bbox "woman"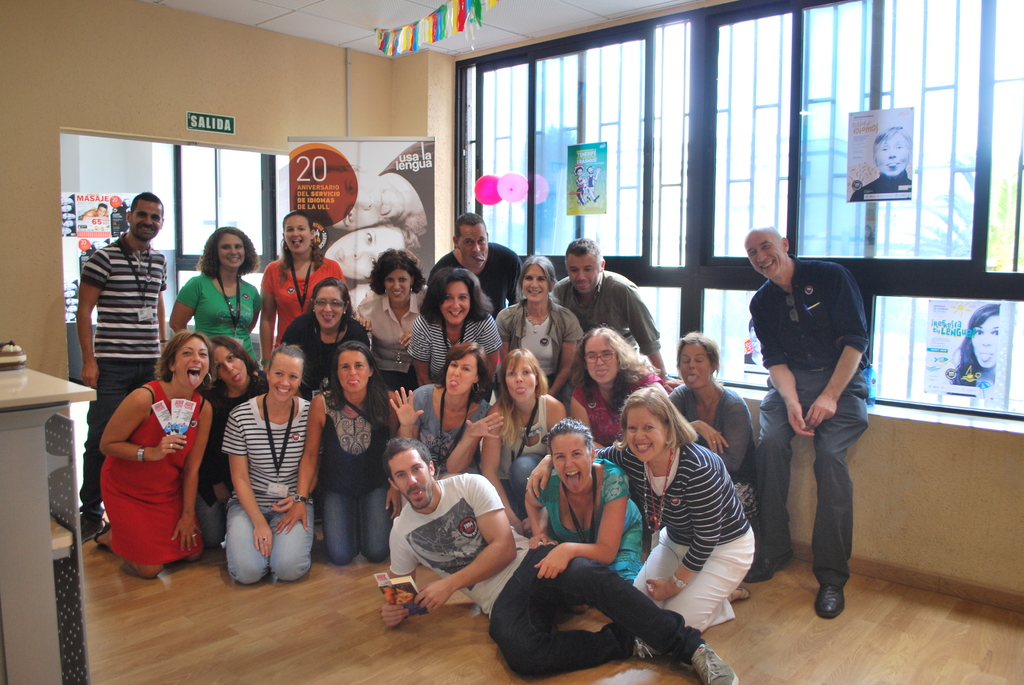
664:327:765:530
